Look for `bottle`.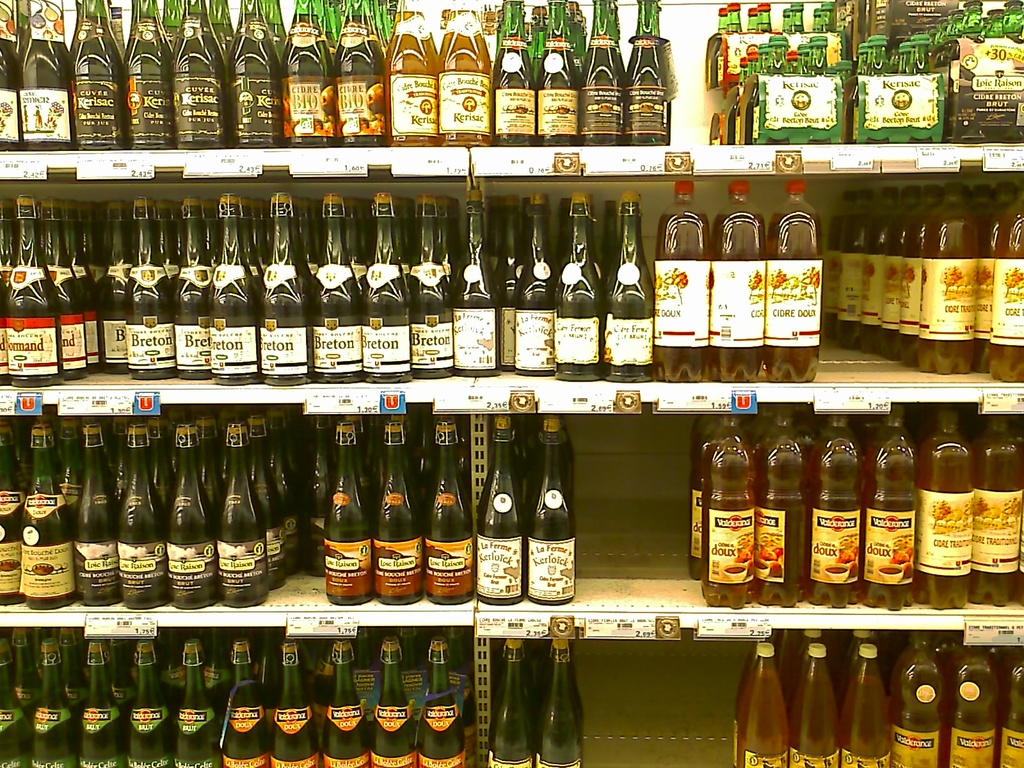
Found: bbox=(782, 625, 824, 730).
